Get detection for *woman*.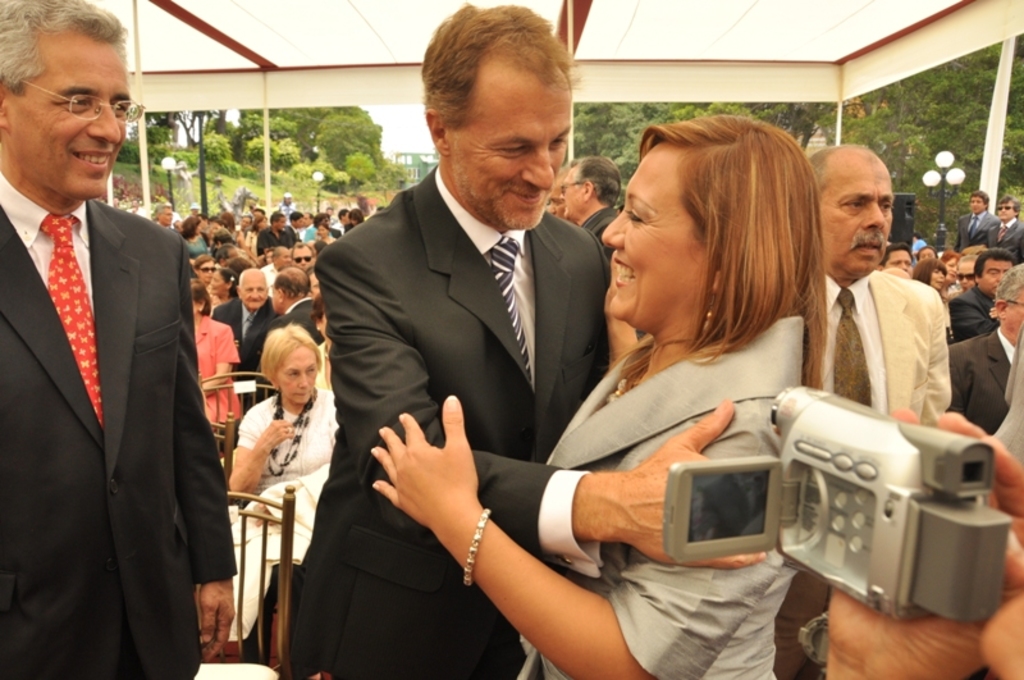
Detection: [223, 314, 332, 615].
